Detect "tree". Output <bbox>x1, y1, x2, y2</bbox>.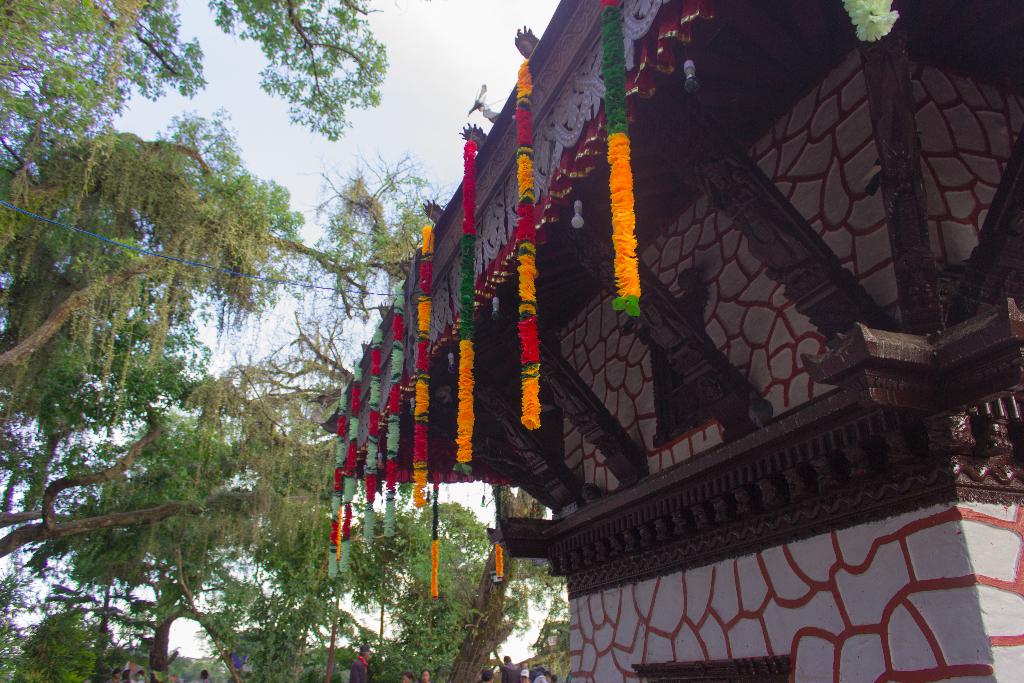
<bbox>0, 0, 380, 282</bbox>.
